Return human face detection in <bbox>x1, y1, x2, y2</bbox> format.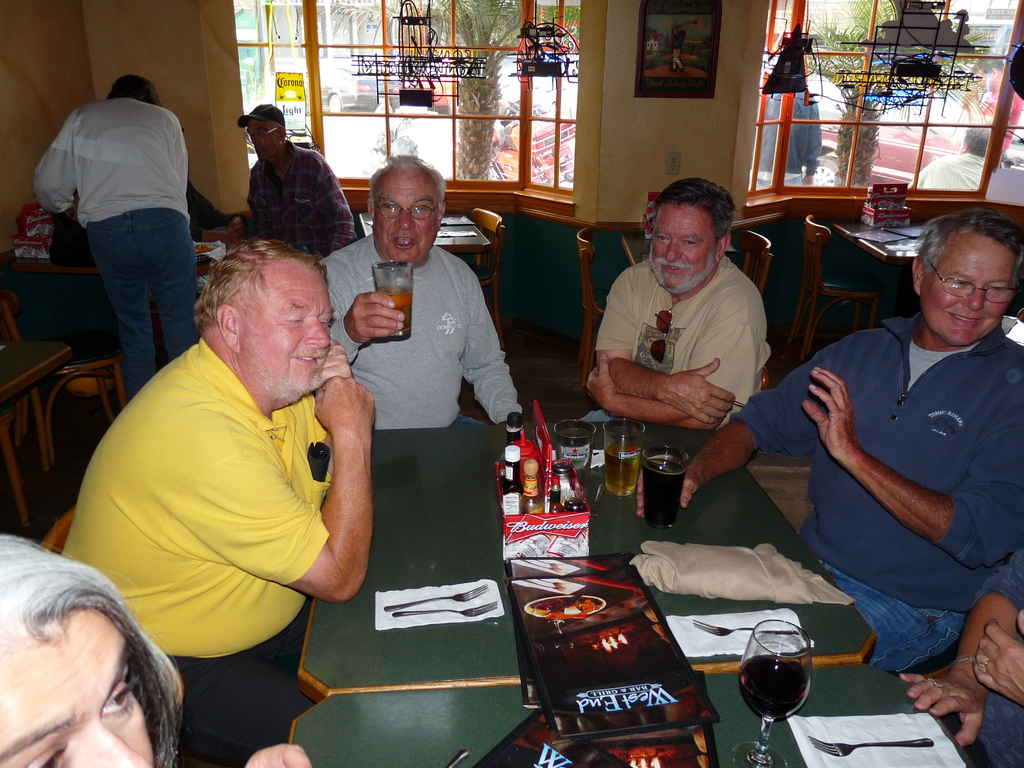
<bbox>652, 203, 721, 292</bbox>.
